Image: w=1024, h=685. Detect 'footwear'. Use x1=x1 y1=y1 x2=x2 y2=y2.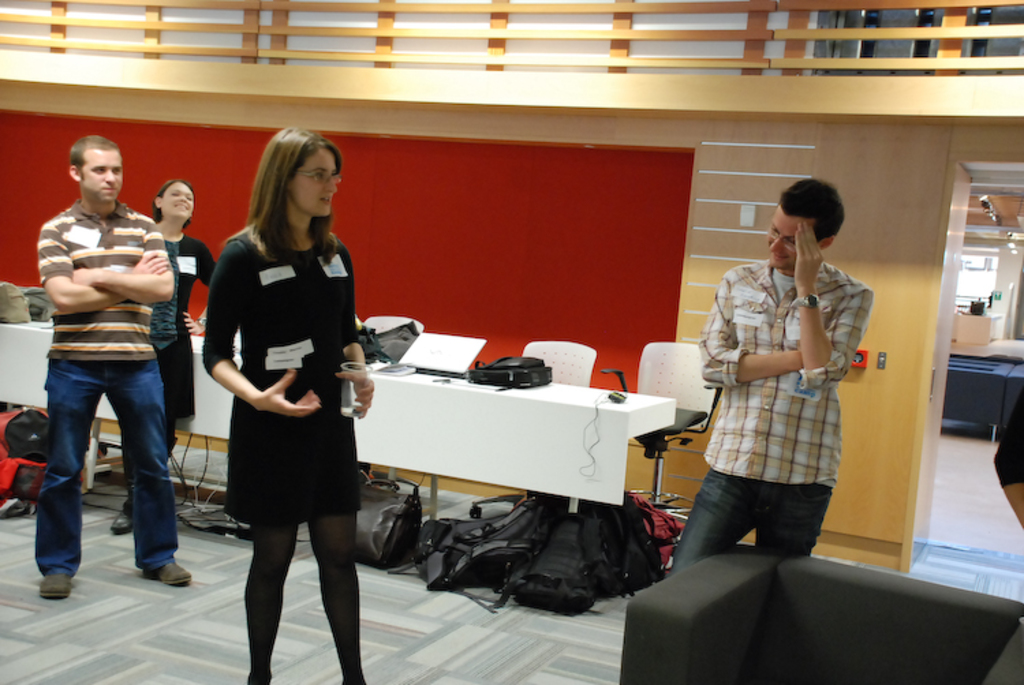
x1=37 y1=574 x2=71 y2=595.
